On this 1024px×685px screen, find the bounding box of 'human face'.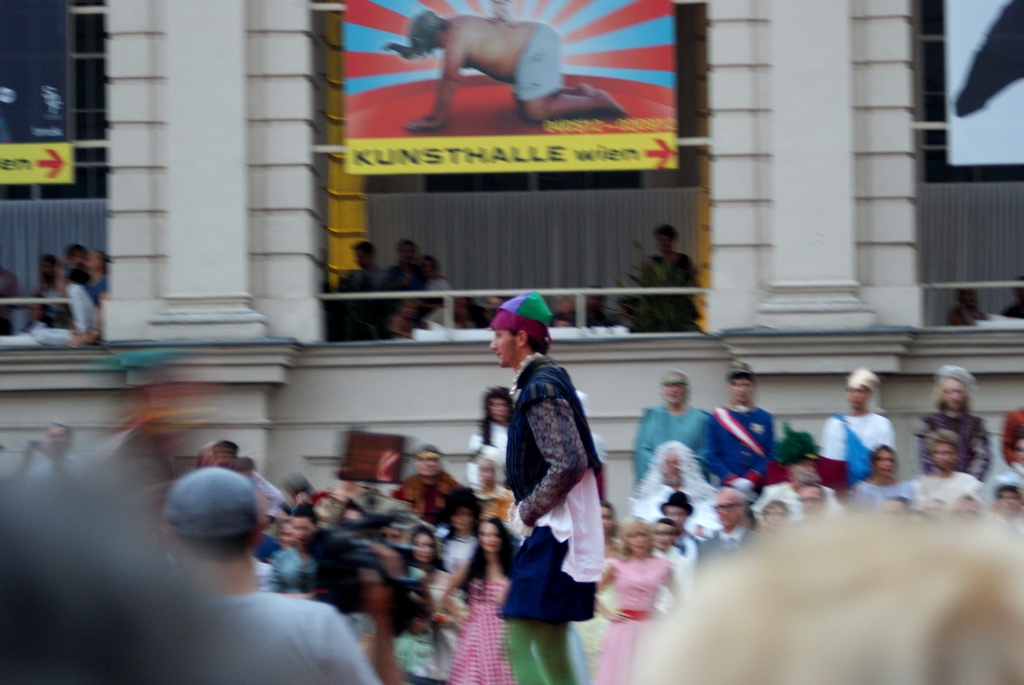
Bounding box: <box>420,455,442,476</box>.
